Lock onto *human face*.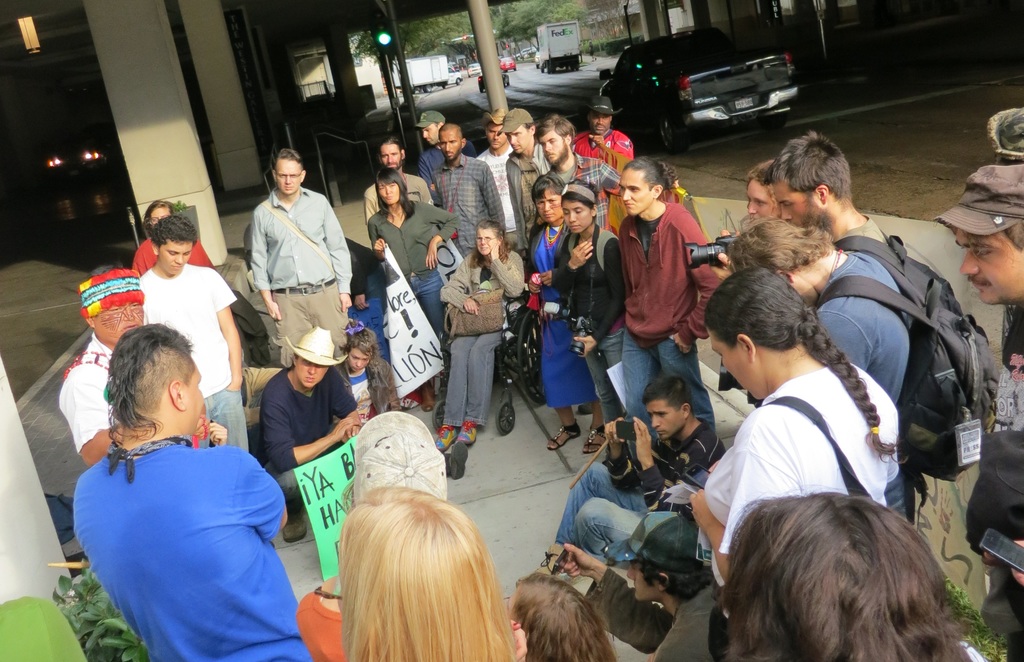
Locked: 506 124 532 154.
